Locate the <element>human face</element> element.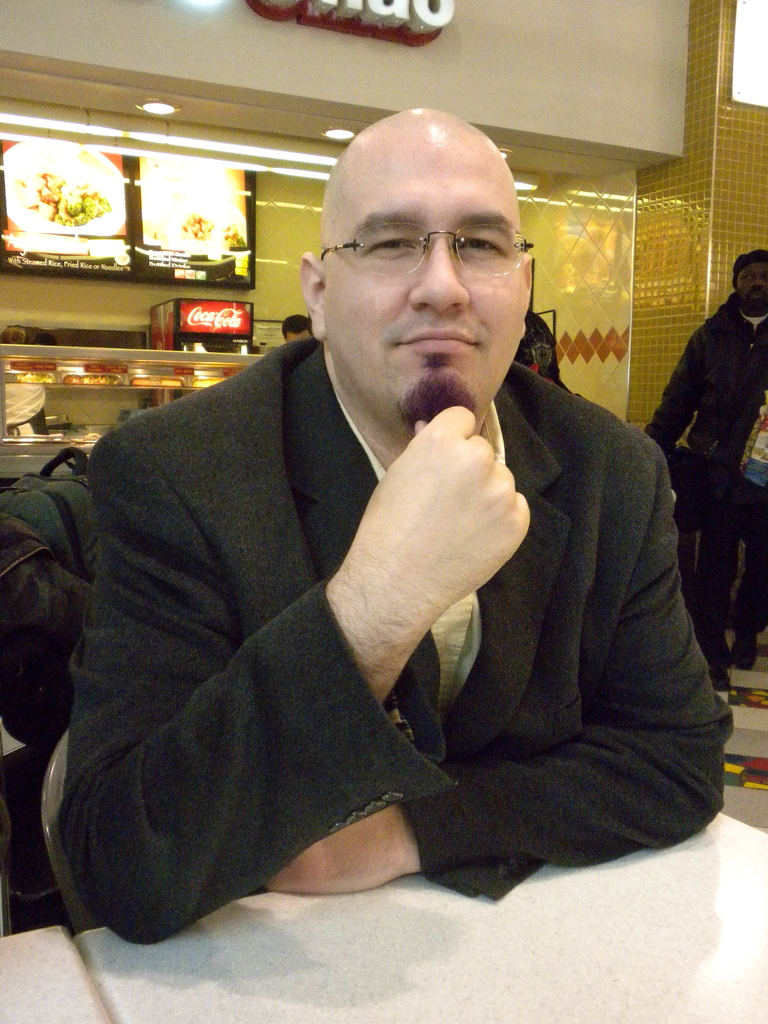
Element bbox: 321:134:513:435.
